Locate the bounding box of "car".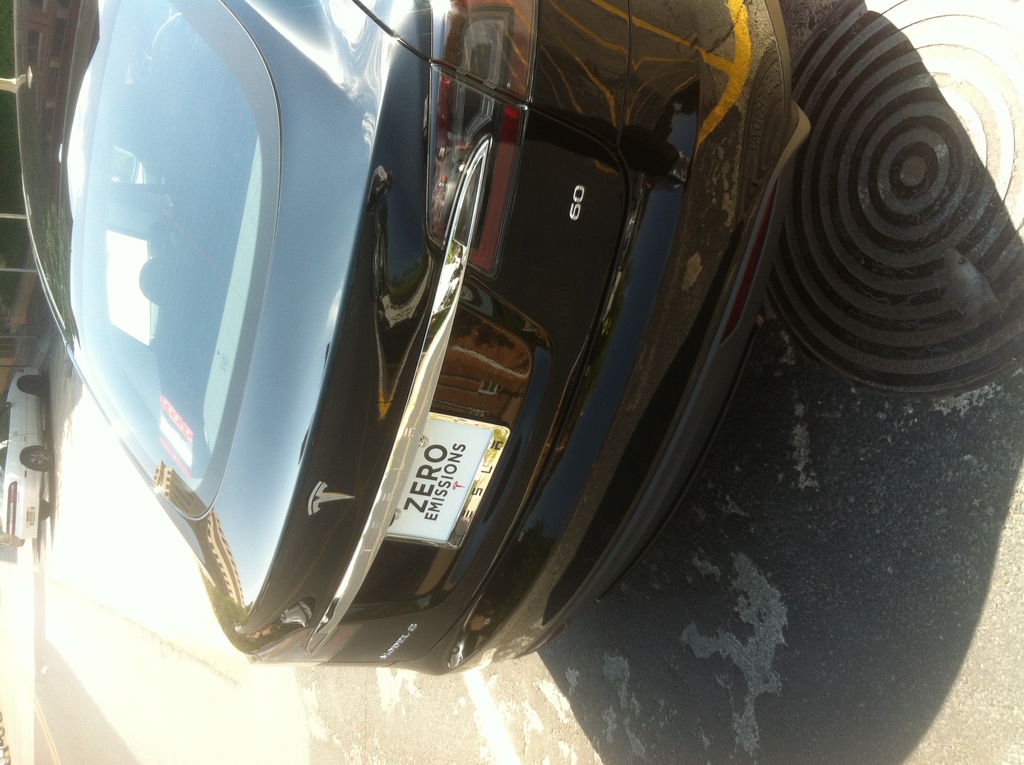
Bounding box: 26,0,845,706.
